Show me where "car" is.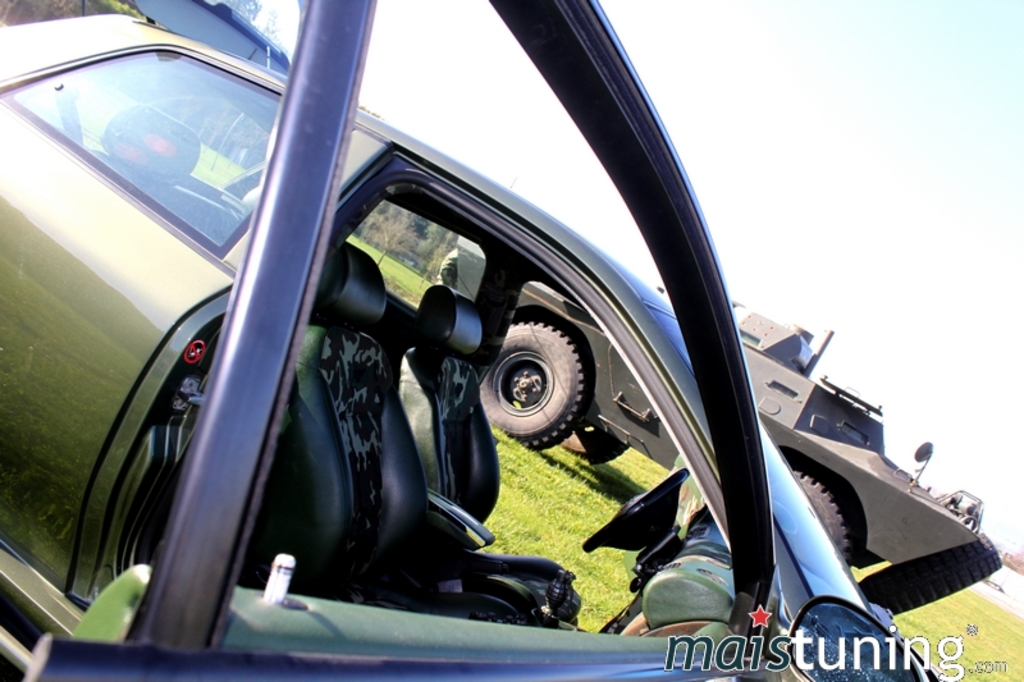
"car" is at crop(0, 0, 956, 681).
